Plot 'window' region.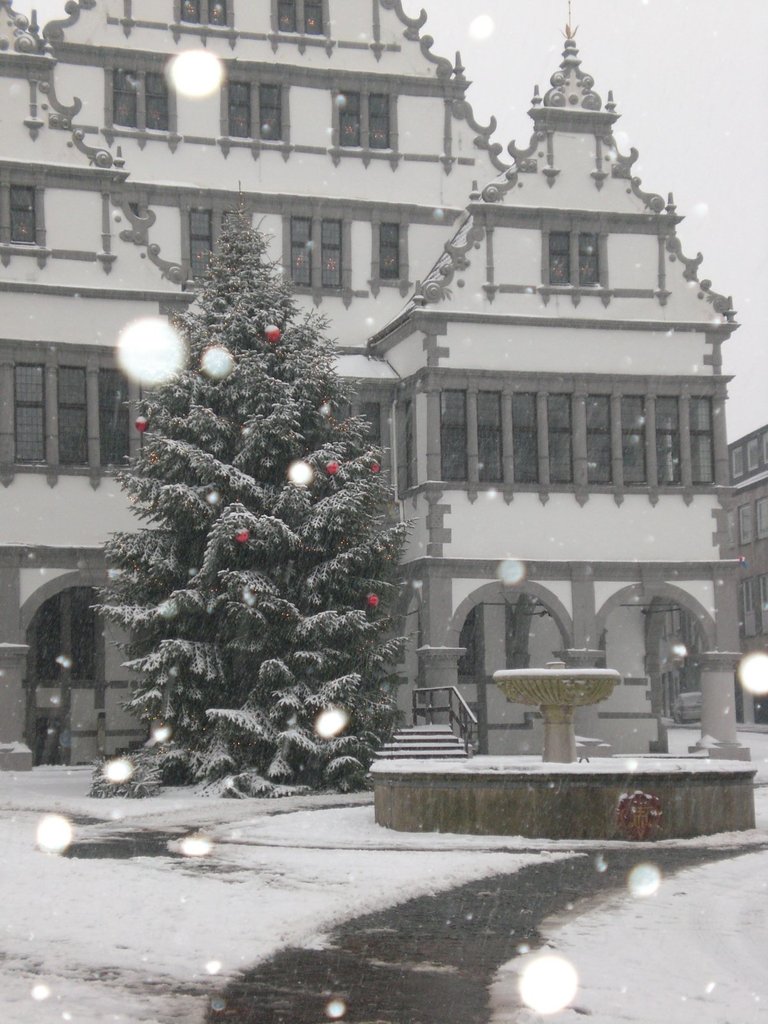
Plotted at 188/208/217/275.
